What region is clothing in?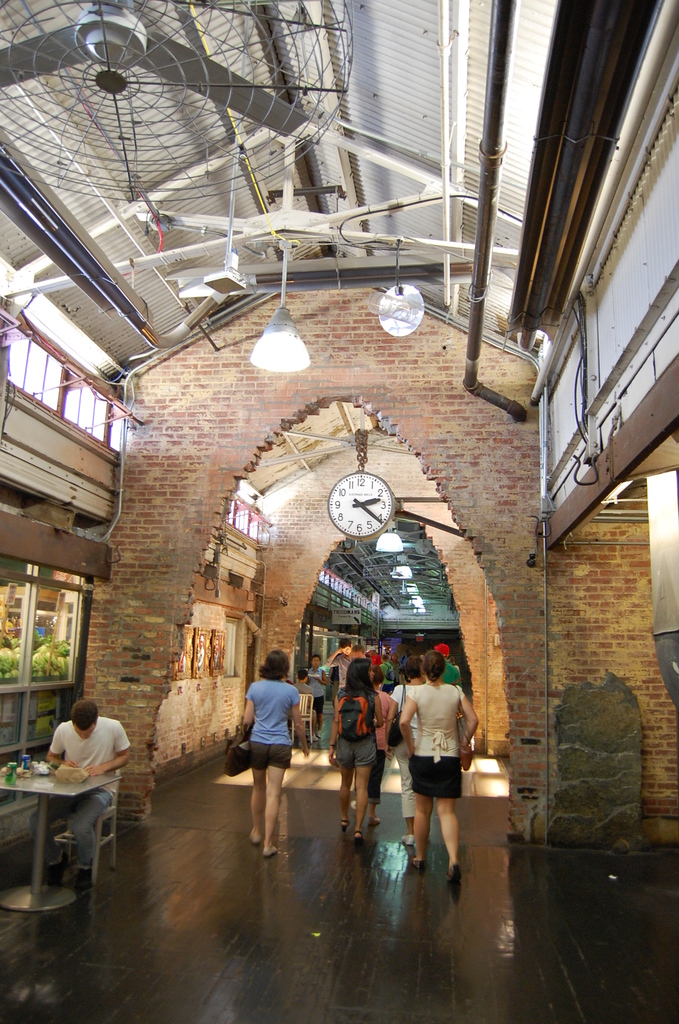
376, 660, 397, 684.
